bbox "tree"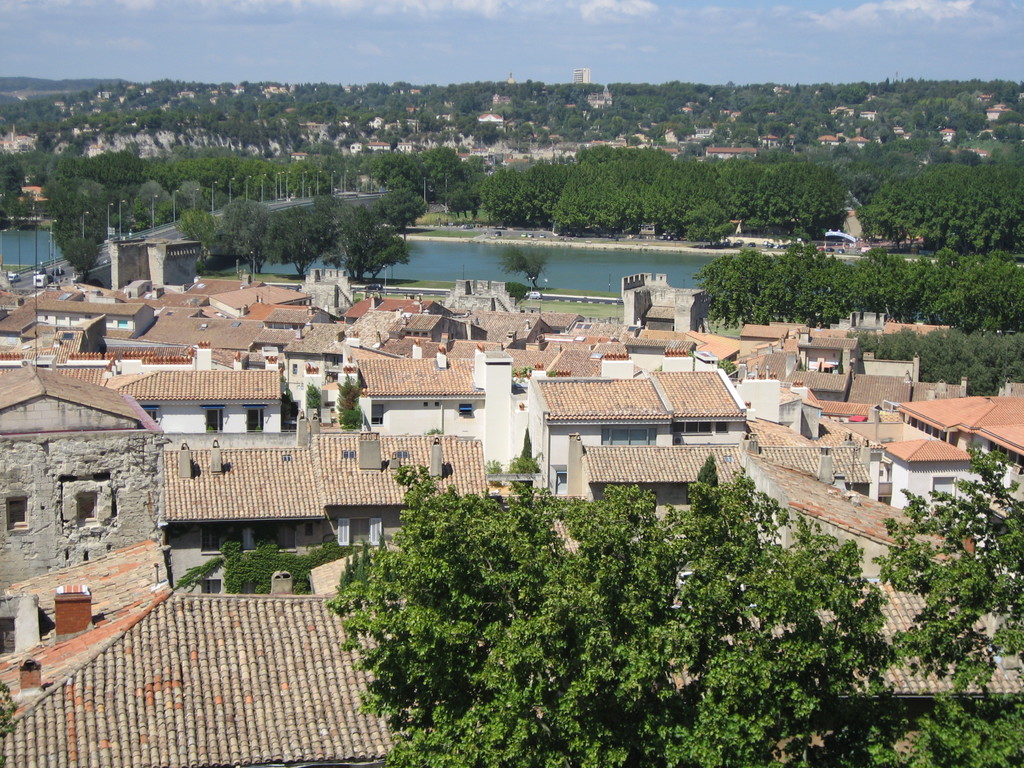
(x1=59, y1=235, x2=95, y2=275)
